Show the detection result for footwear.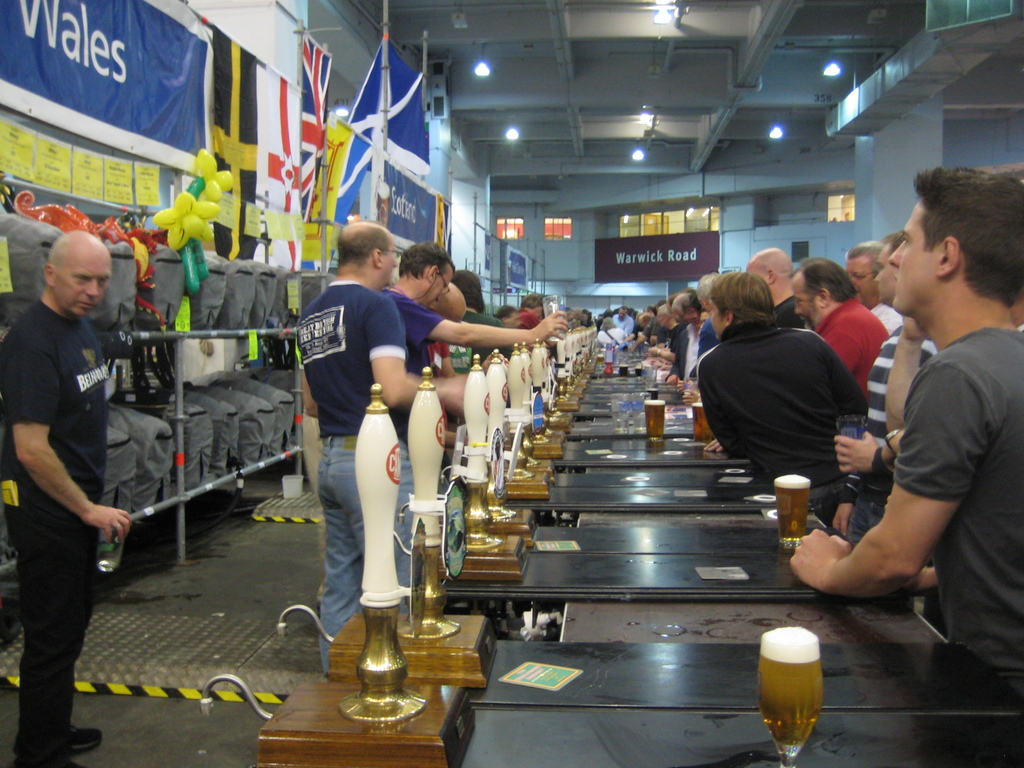
left=70, top=726, right=104, bottom=754.
